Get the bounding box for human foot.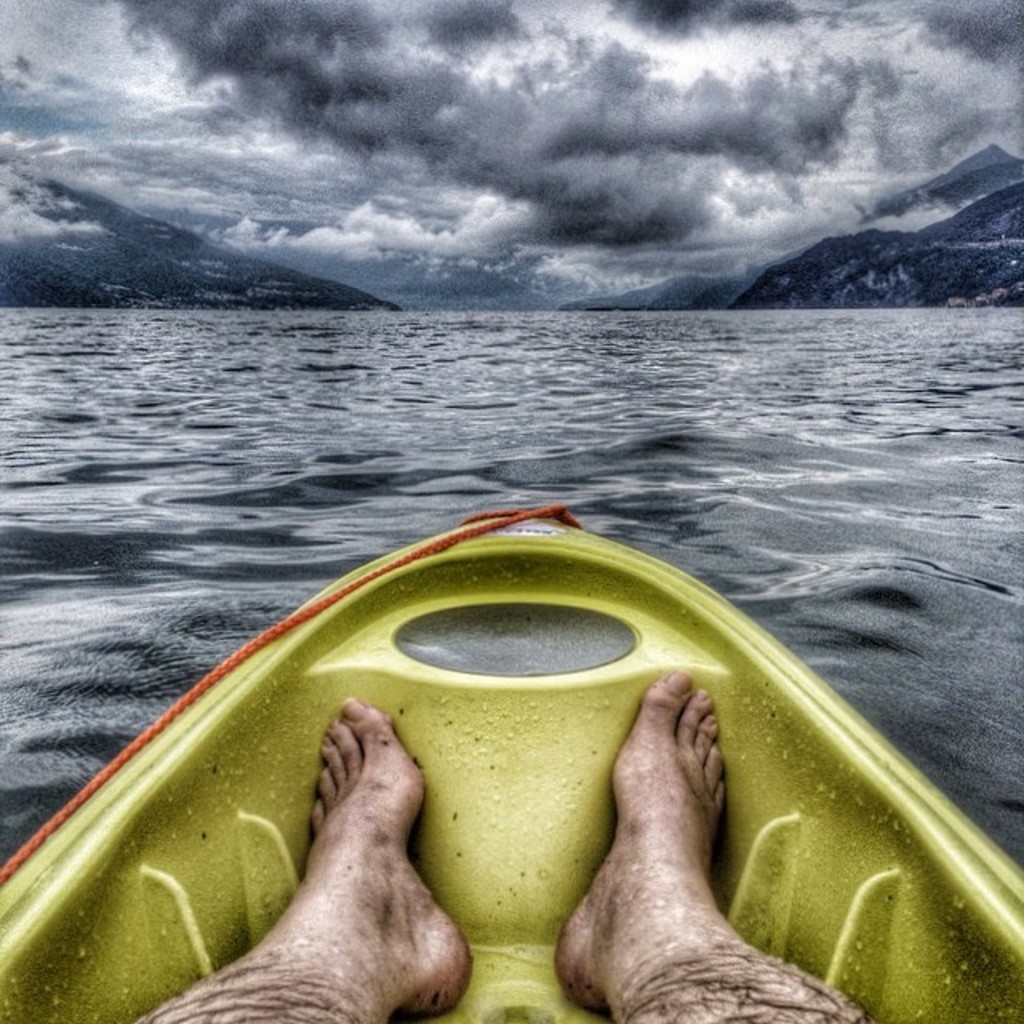
locate(560, 672, 726, 1006).
